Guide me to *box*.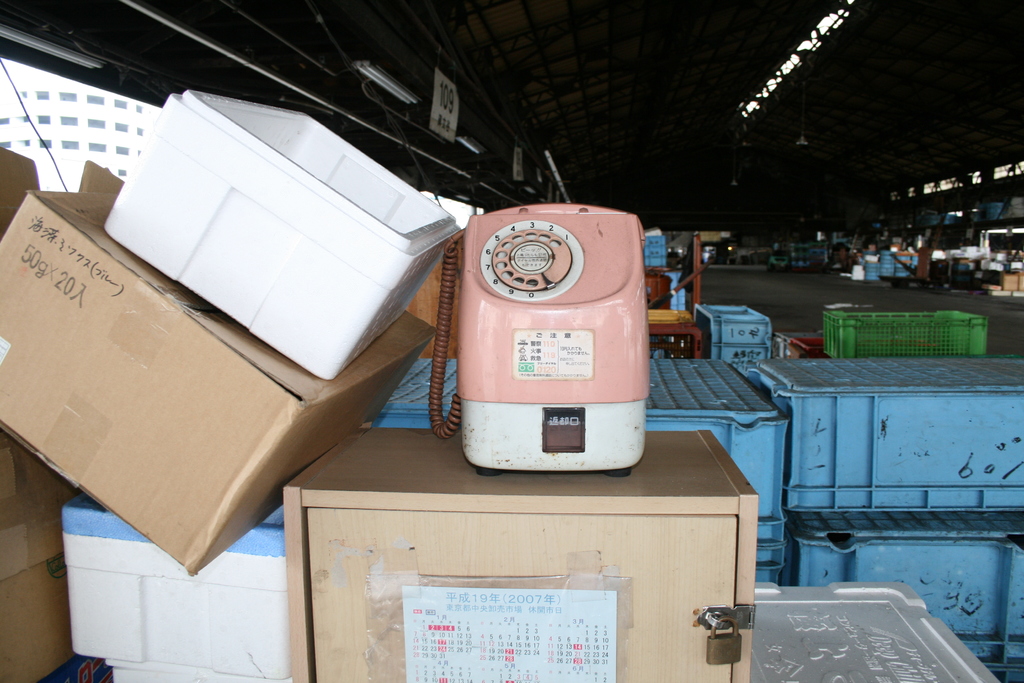
Guidance: region(639, 358, 791, 545).
